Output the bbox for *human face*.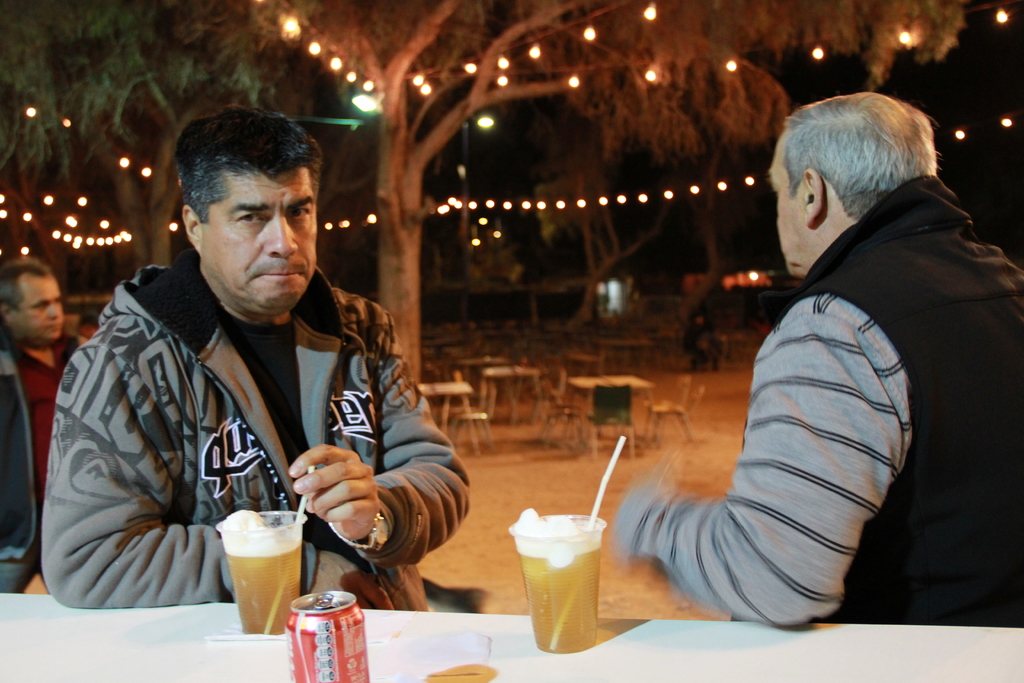
(769,144,803,276).
